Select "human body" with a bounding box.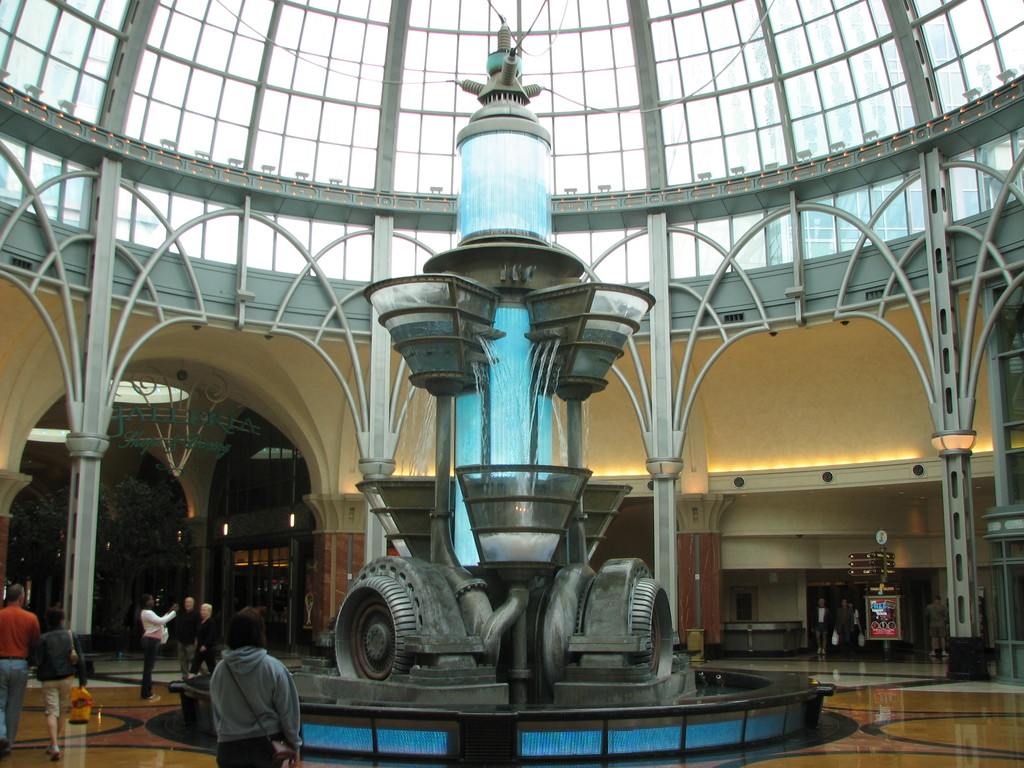
{"left": 35, "top": 625, "right": 87, "bottom": 754}.
